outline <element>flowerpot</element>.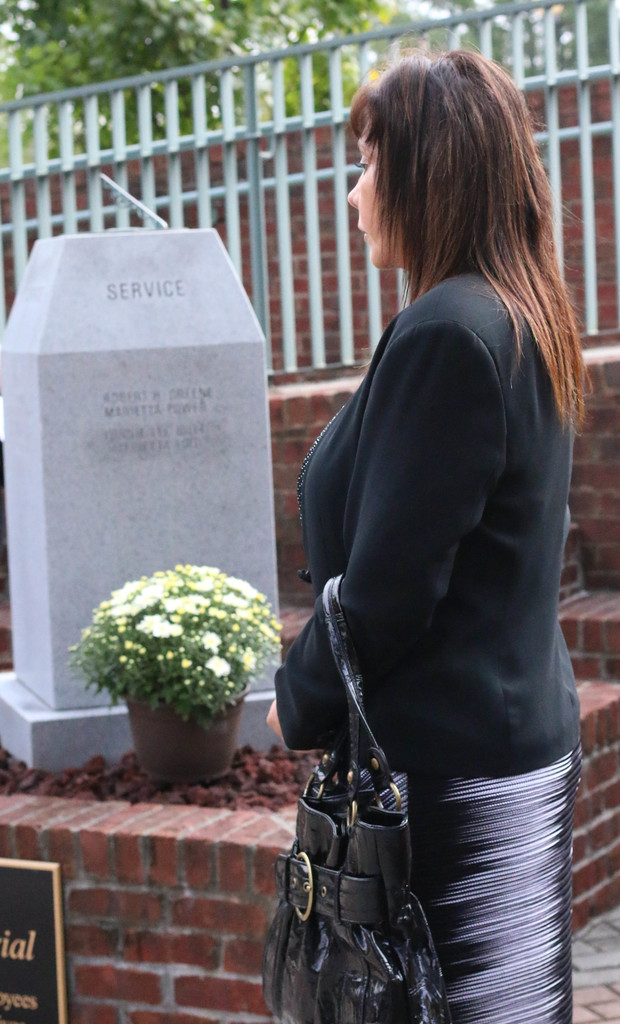
Outline: crop(125, 693, 245, 787).
